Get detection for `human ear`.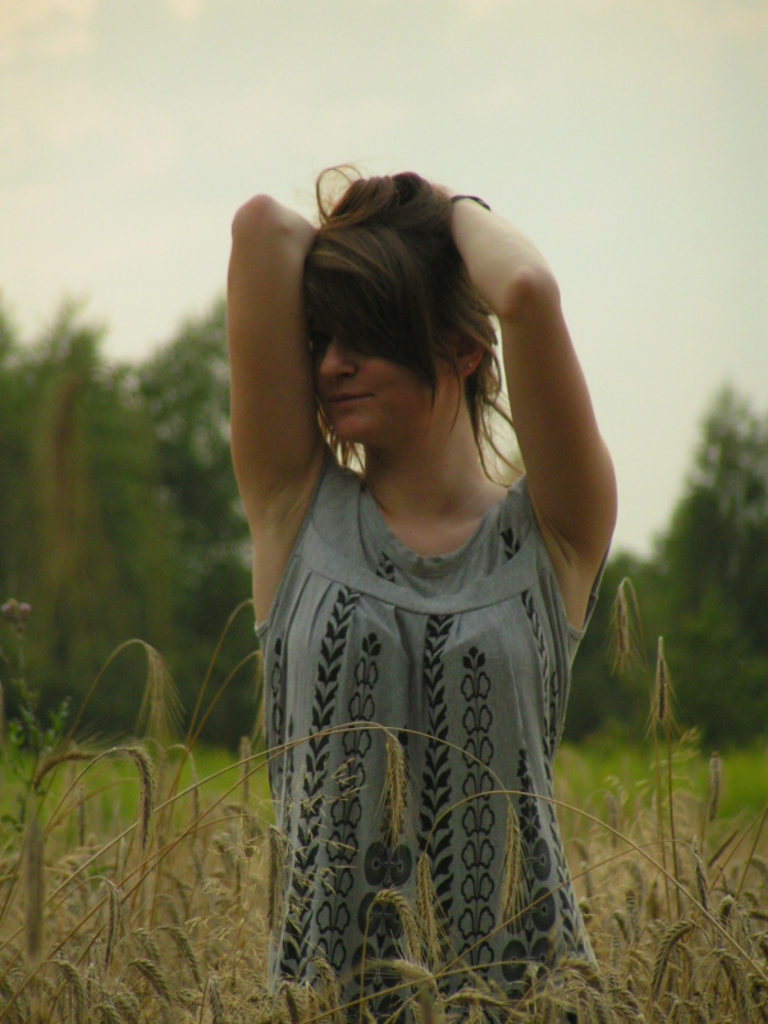
Detection: bbox=[458, 325, 488, 374].
